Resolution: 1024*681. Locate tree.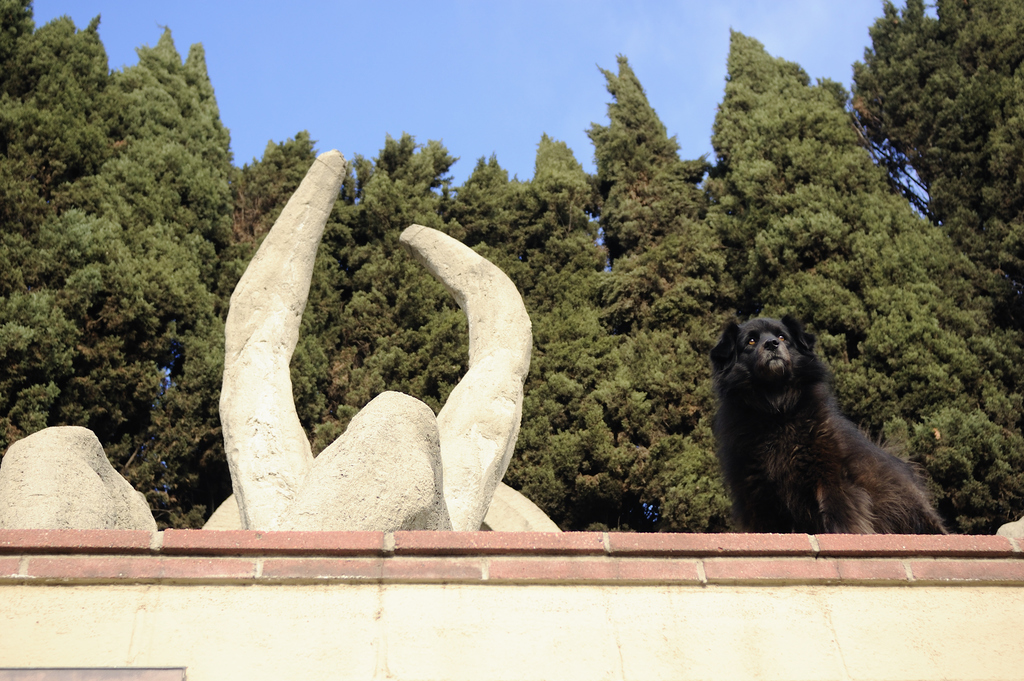
region(115, 135, 353, 534).
